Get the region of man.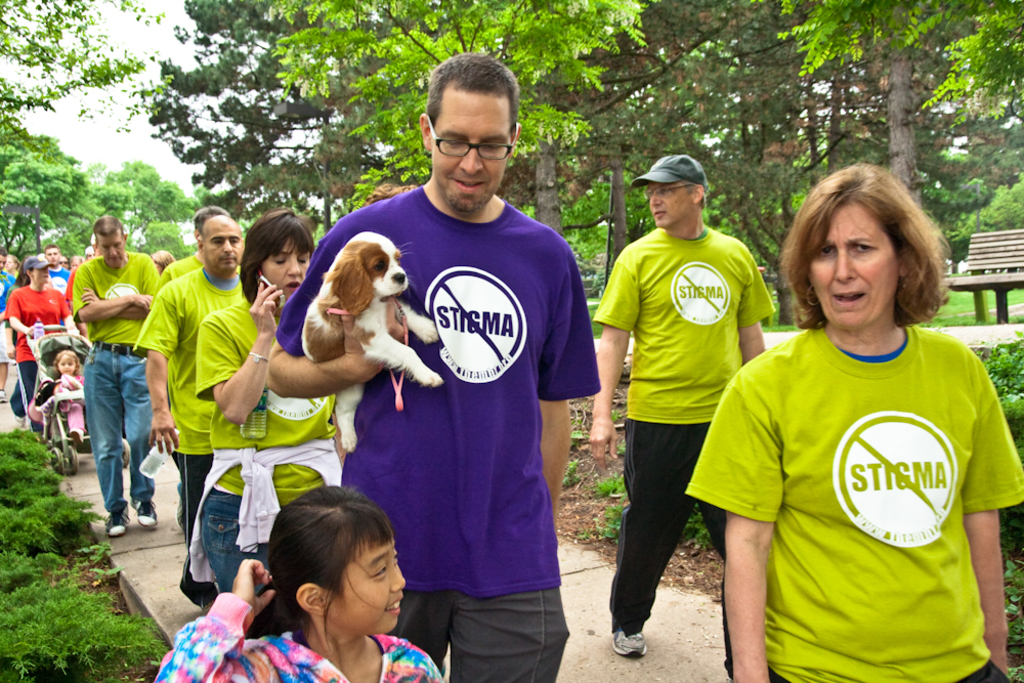
598/159/779/636.
